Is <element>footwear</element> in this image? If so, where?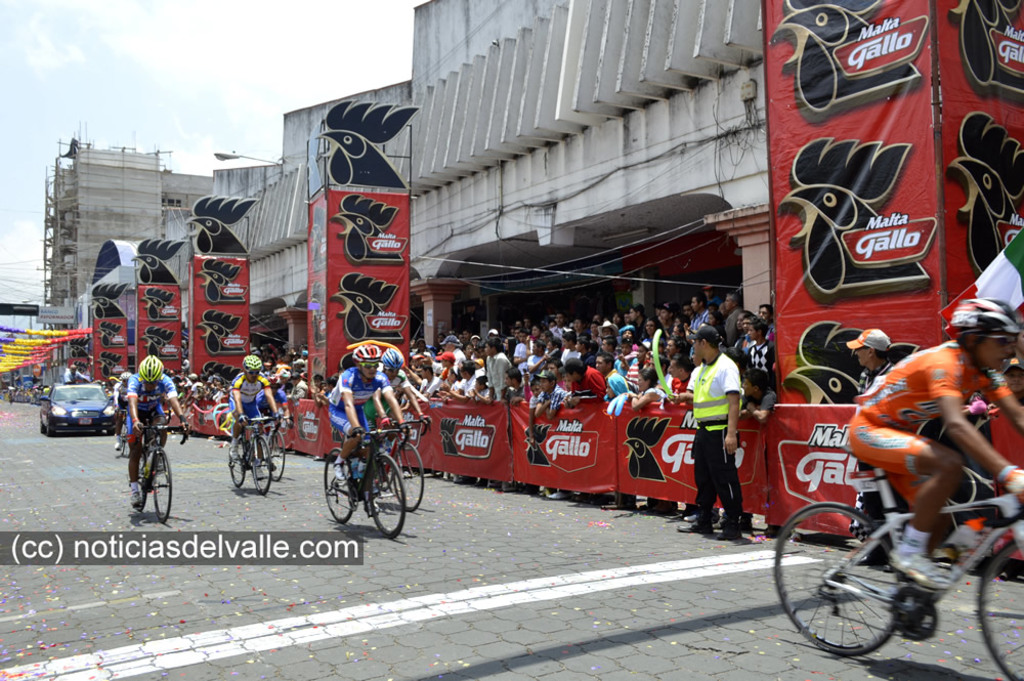
Yes, at 708,509,722,524.
